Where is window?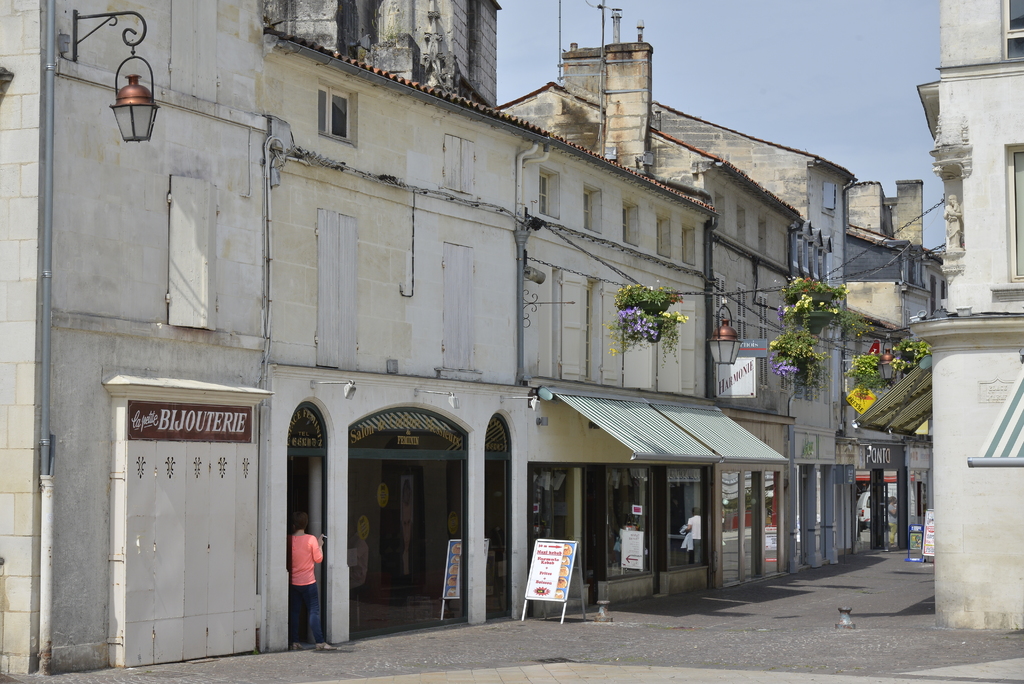
[x1=657, y1=216, x2=673, y2=259].
